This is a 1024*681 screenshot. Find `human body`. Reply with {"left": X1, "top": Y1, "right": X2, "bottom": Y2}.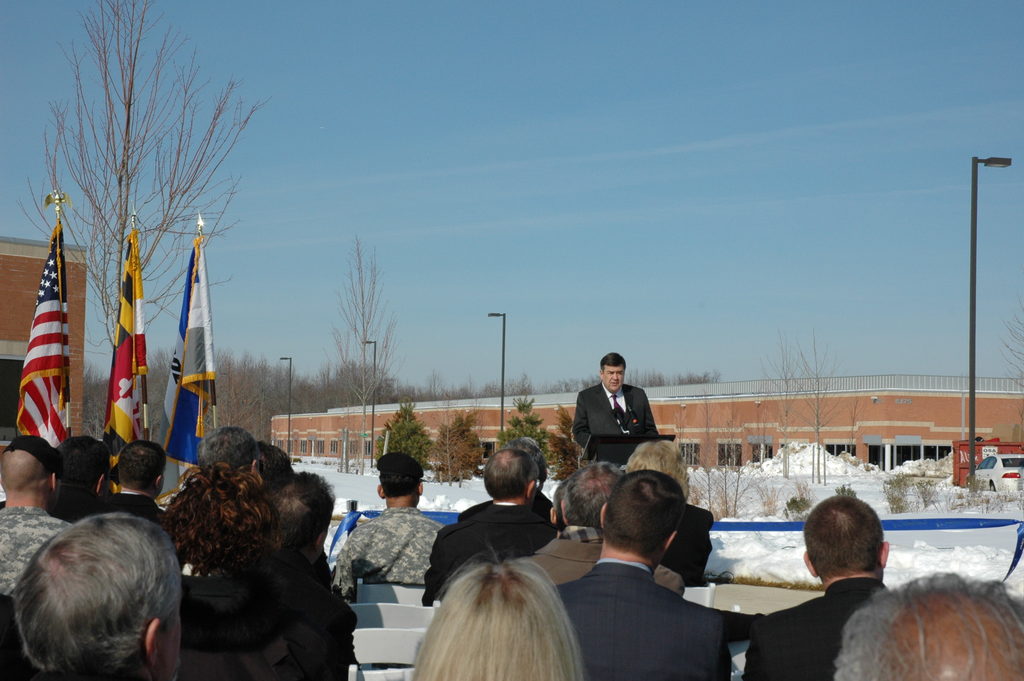
{"left": 533, "top": 457, "right": 685, "bottom": 602}.
